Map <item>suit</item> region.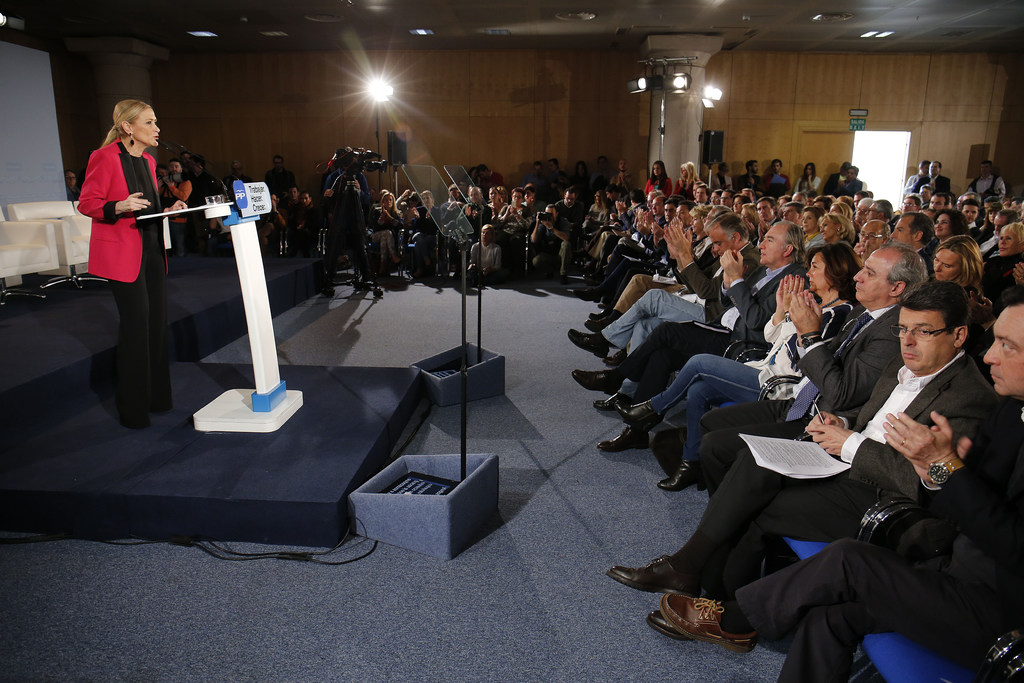
Mapped to [911,175,952,195].
